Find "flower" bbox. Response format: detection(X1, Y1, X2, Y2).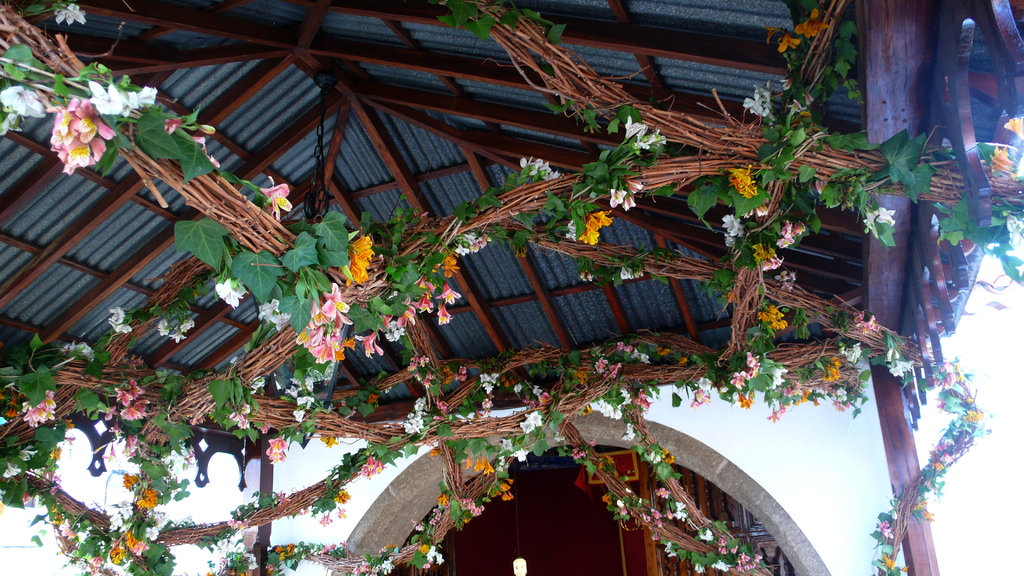
detection(404, 397, 427, 433).
